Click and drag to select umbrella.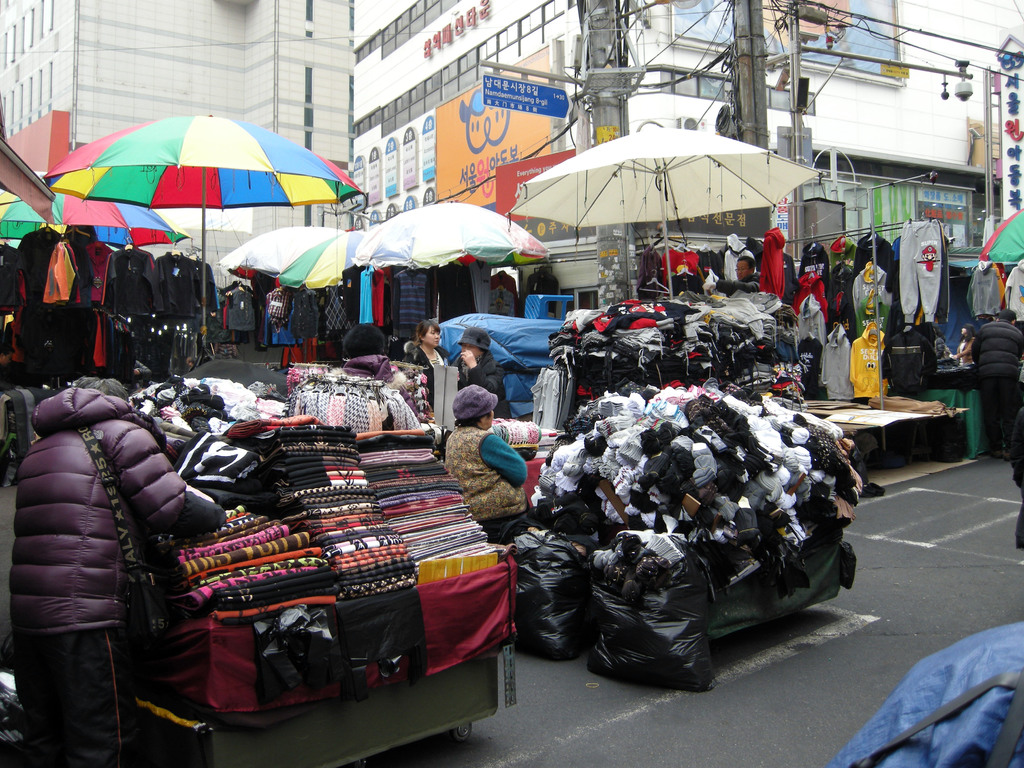
Selection: (x1=506, y1=125, x2=828, y2=301).
